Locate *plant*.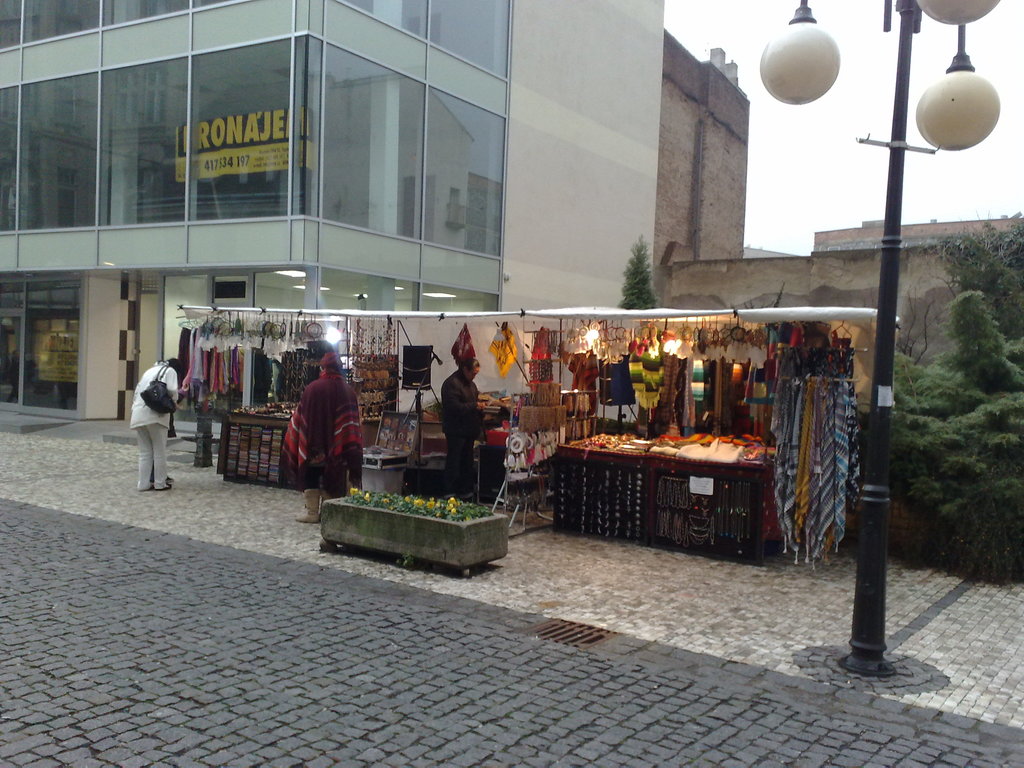
Bounding box: [866, 285, 1023, 590].
